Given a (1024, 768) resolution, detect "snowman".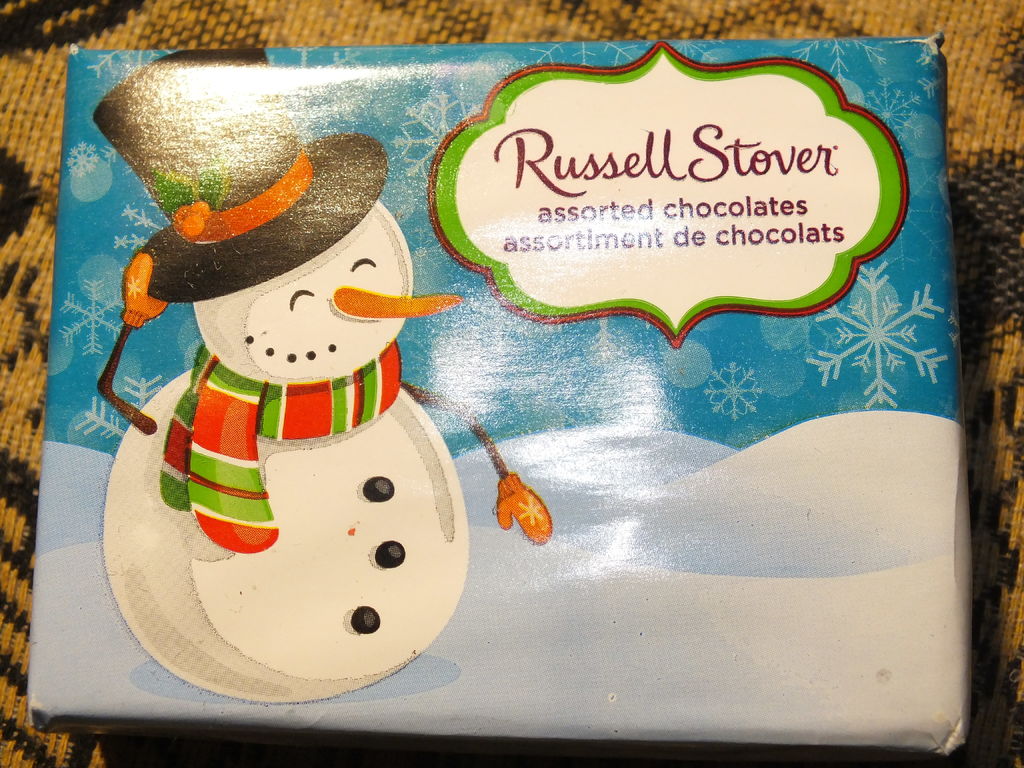
region(92, 47, 554, 701).
